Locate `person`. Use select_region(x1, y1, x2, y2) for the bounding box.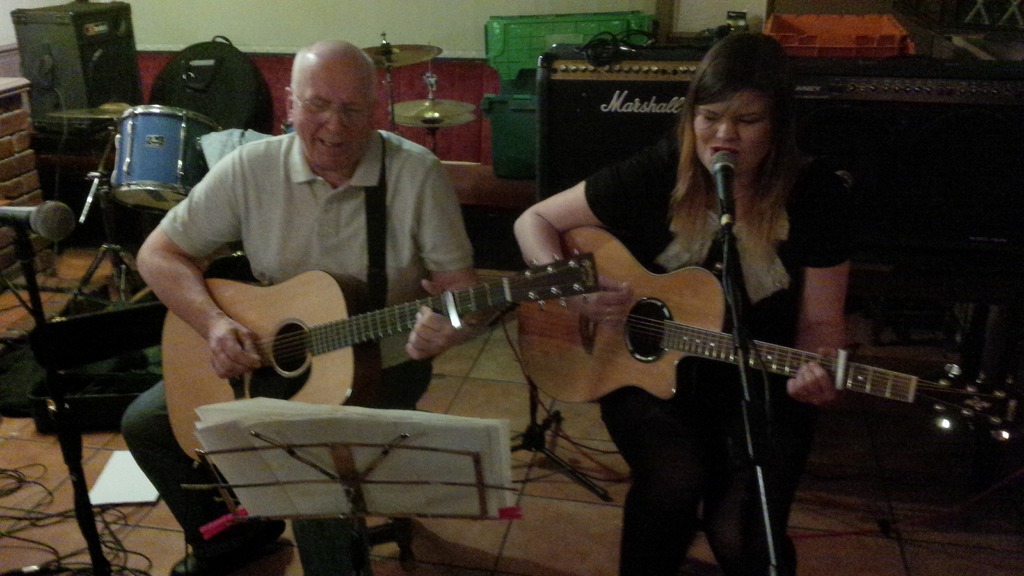
select_region(502, 23, 853, 575).
